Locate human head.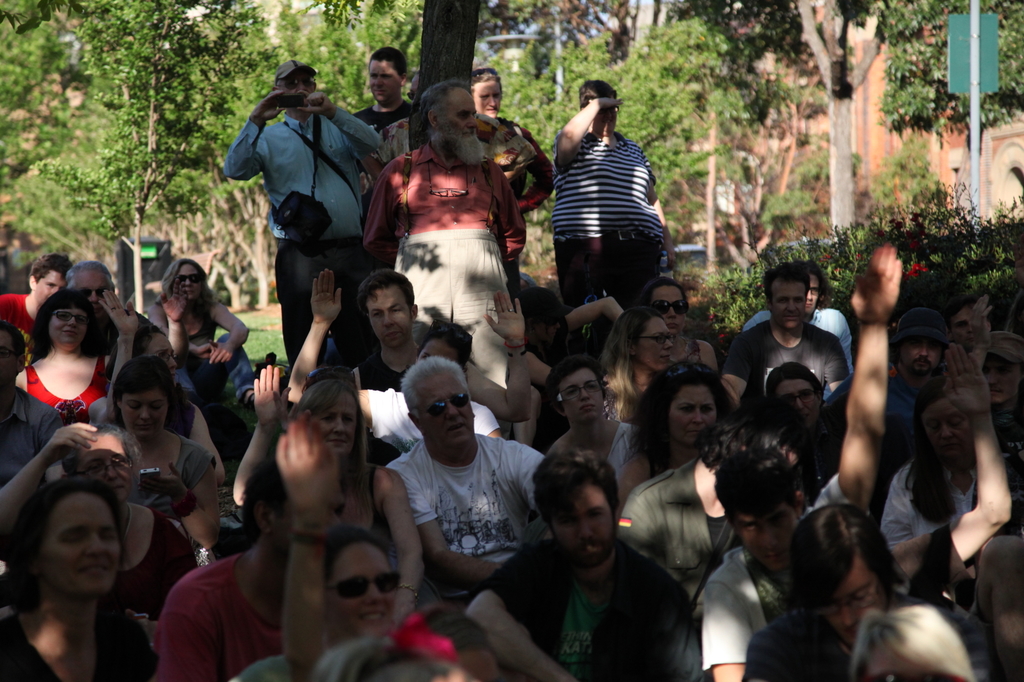
Bounding box: select_region(514, 292, 561, 351).
